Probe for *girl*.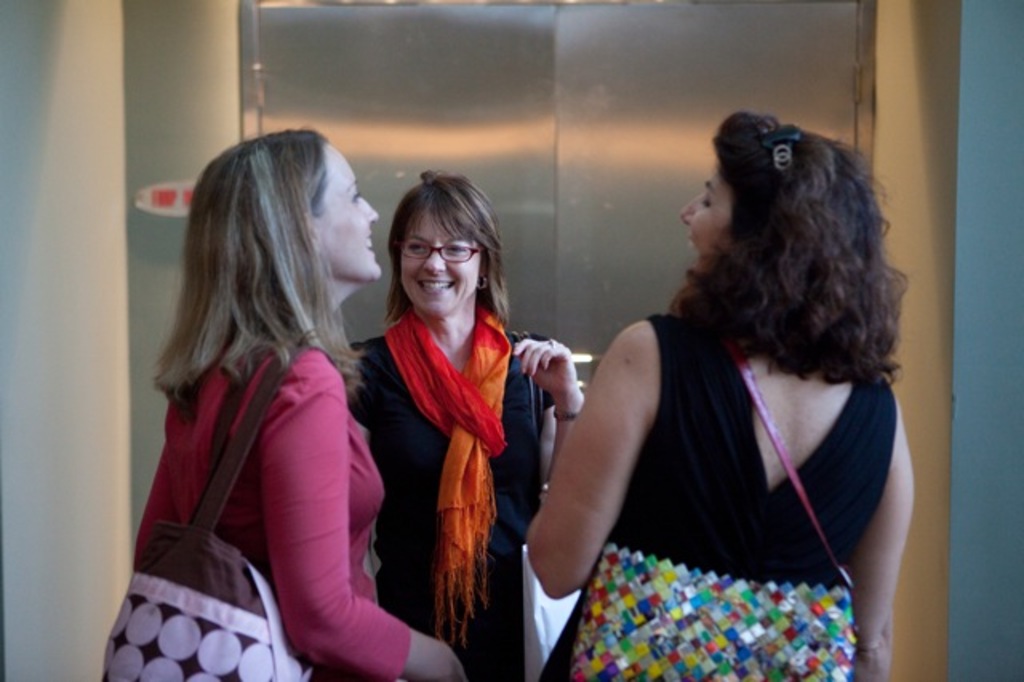
Probe result: left=522, top=107, right=920, bottom=680.
